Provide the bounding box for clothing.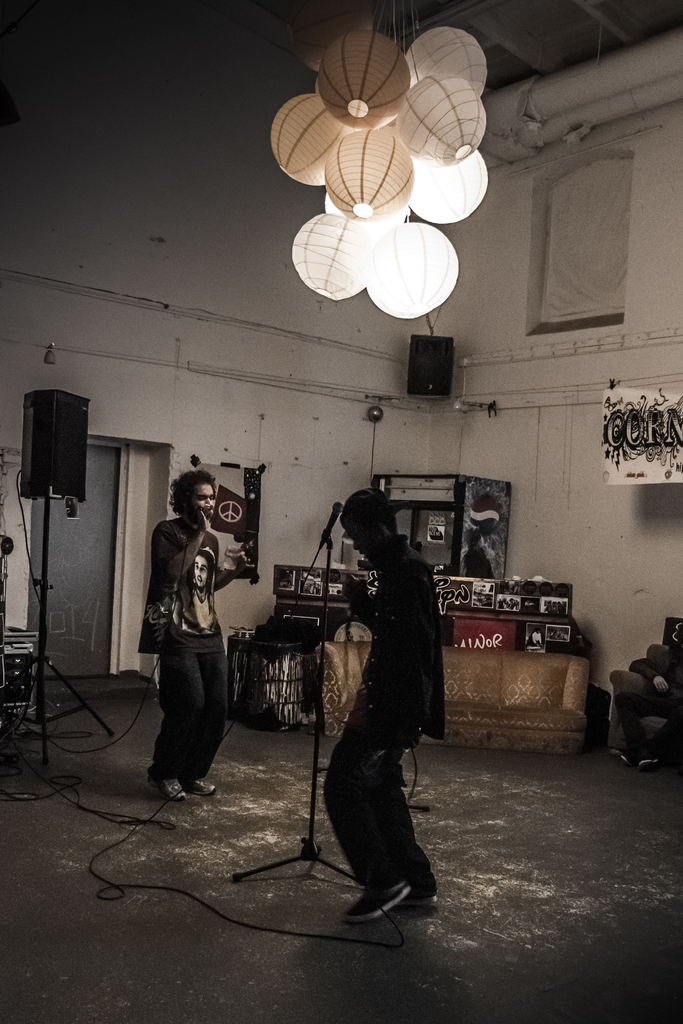
{"left": 140, "top": 514, "right": 238, "bottom": 781}.
